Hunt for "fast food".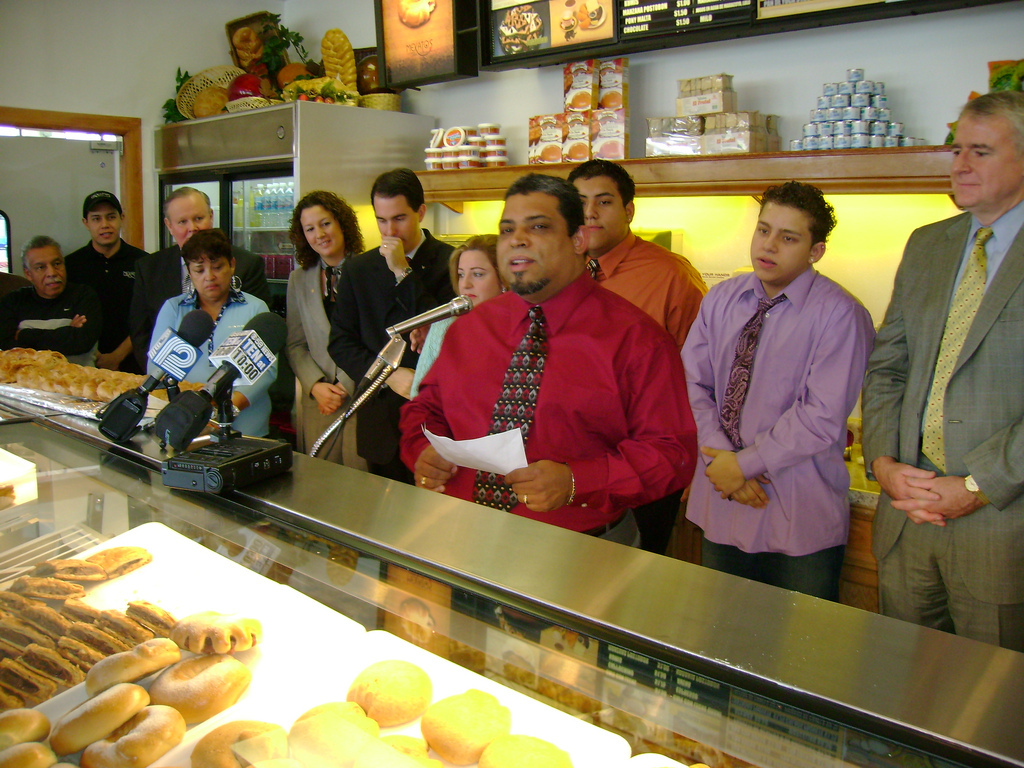
Hunted down at 152 655 244 724.
